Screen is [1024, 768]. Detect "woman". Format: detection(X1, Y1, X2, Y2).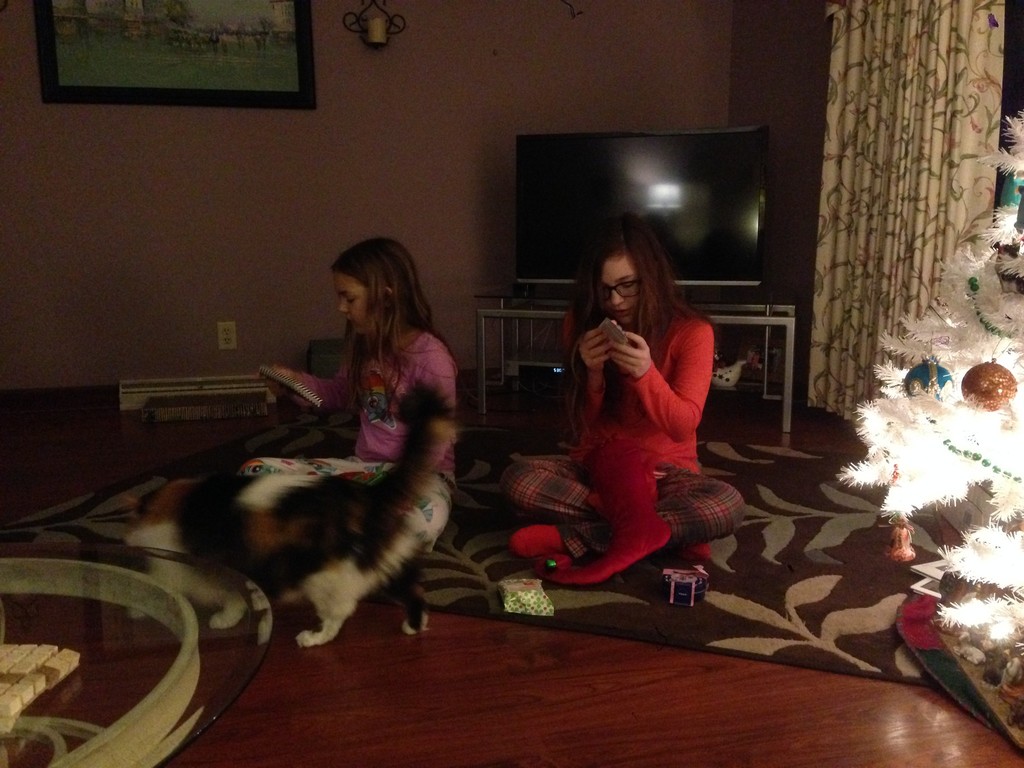
detection(530, 209, 733, 597).
